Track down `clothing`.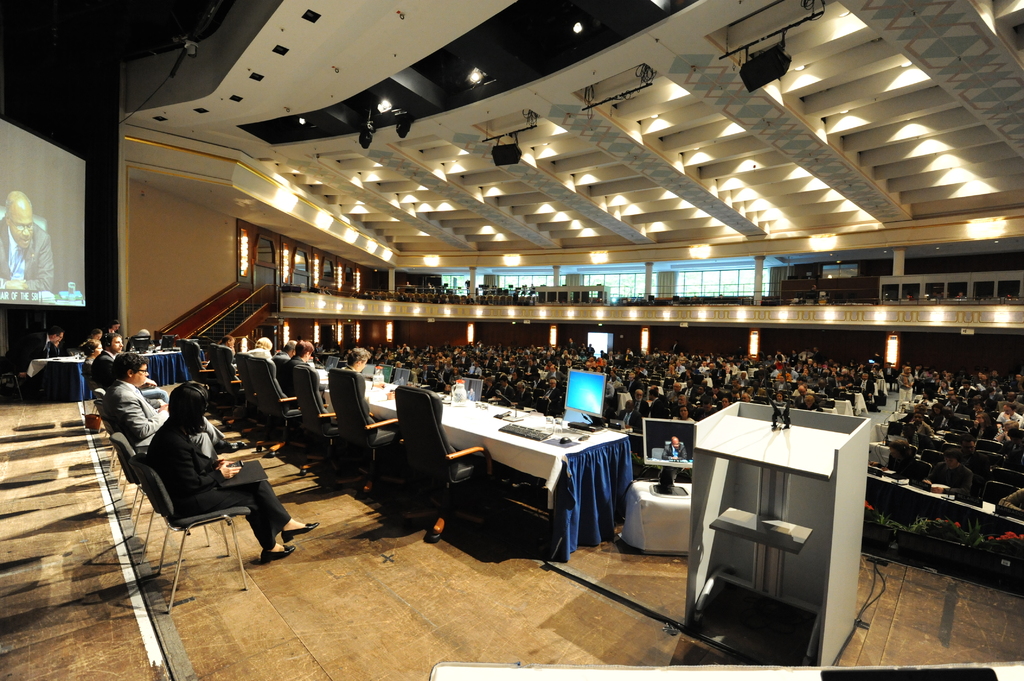
Tracked to region(278, 359, 324, 398).
